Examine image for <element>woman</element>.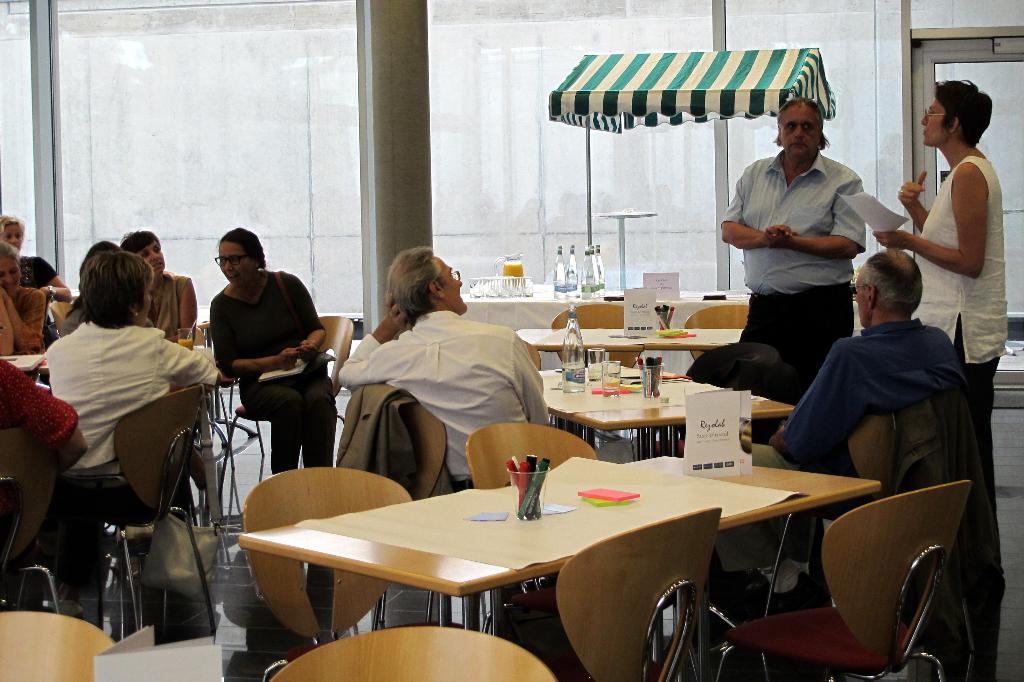
Examination result: 3 234 39 349.
